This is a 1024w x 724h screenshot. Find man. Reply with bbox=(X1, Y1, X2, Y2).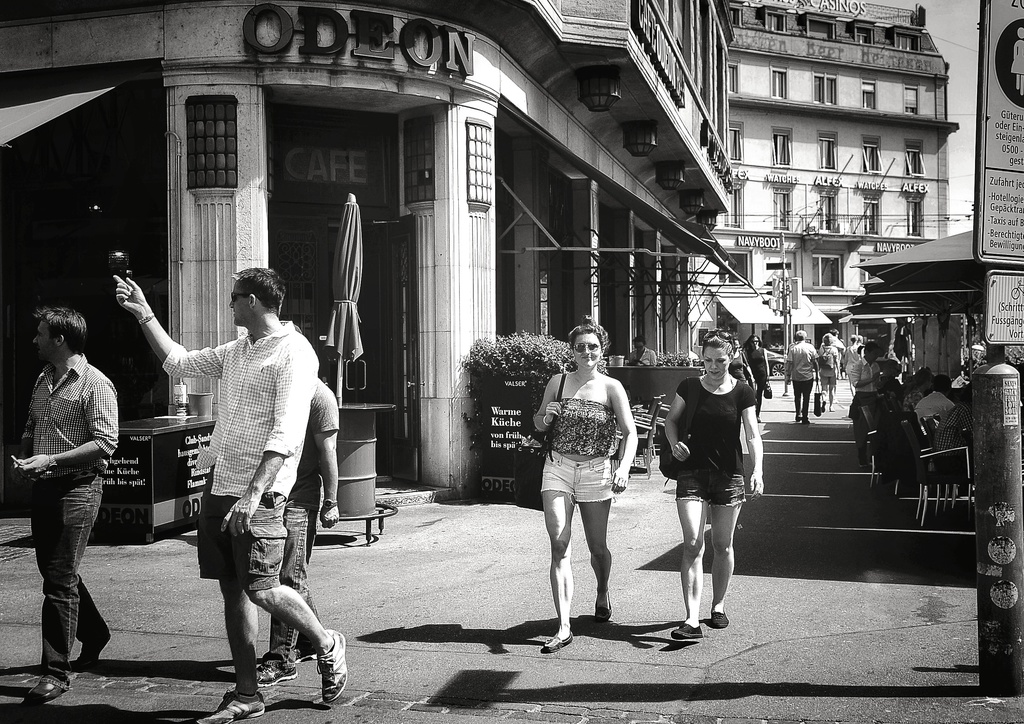
bbox=(13, 303, 136, 705).
